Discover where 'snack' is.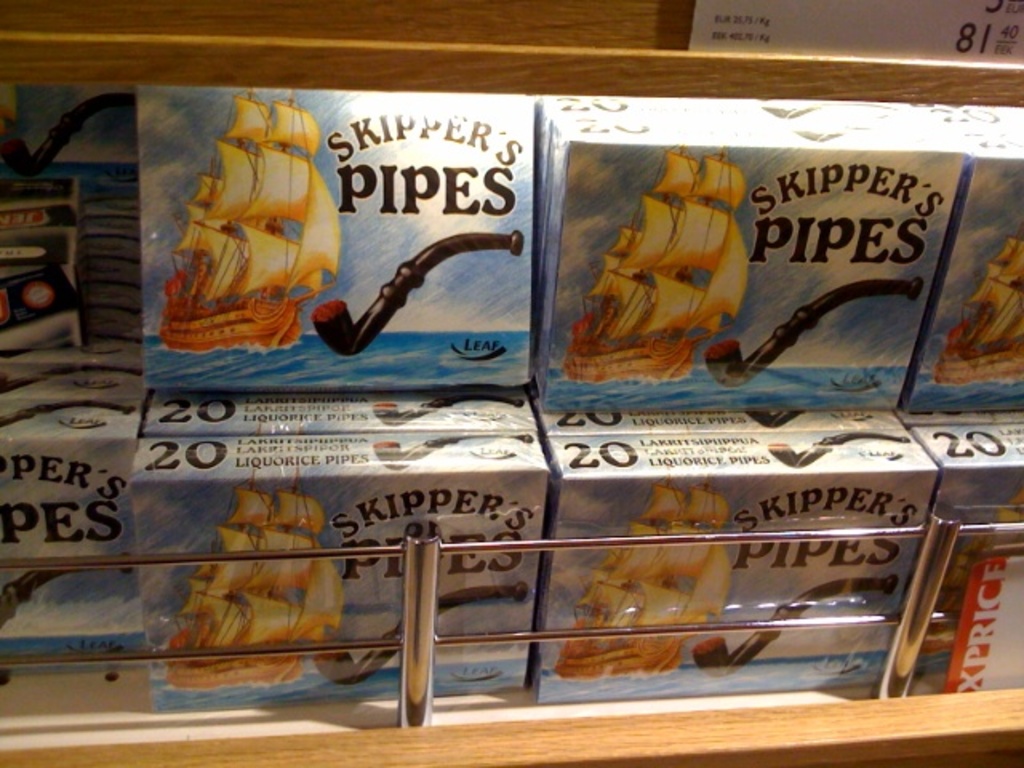
Discovered at bbox=[128, 440, 544, 702].
